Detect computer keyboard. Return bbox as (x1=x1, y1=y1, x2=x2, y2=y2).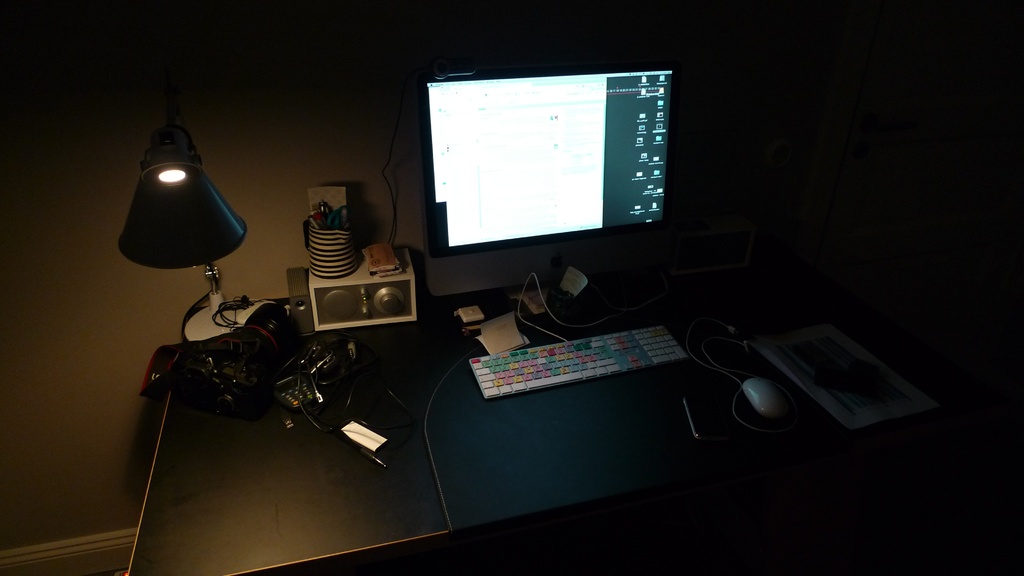
(x1=467, y1=324, x2=694, y2=399).
